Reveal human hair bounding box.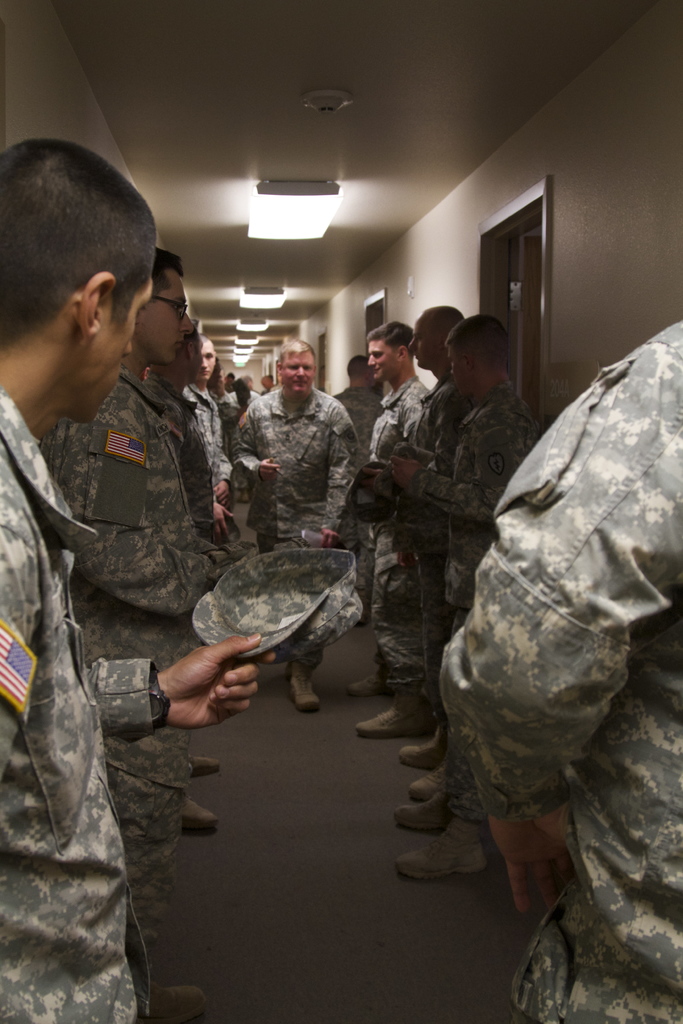
Revealed: box=[278, 338, 317, 371].
